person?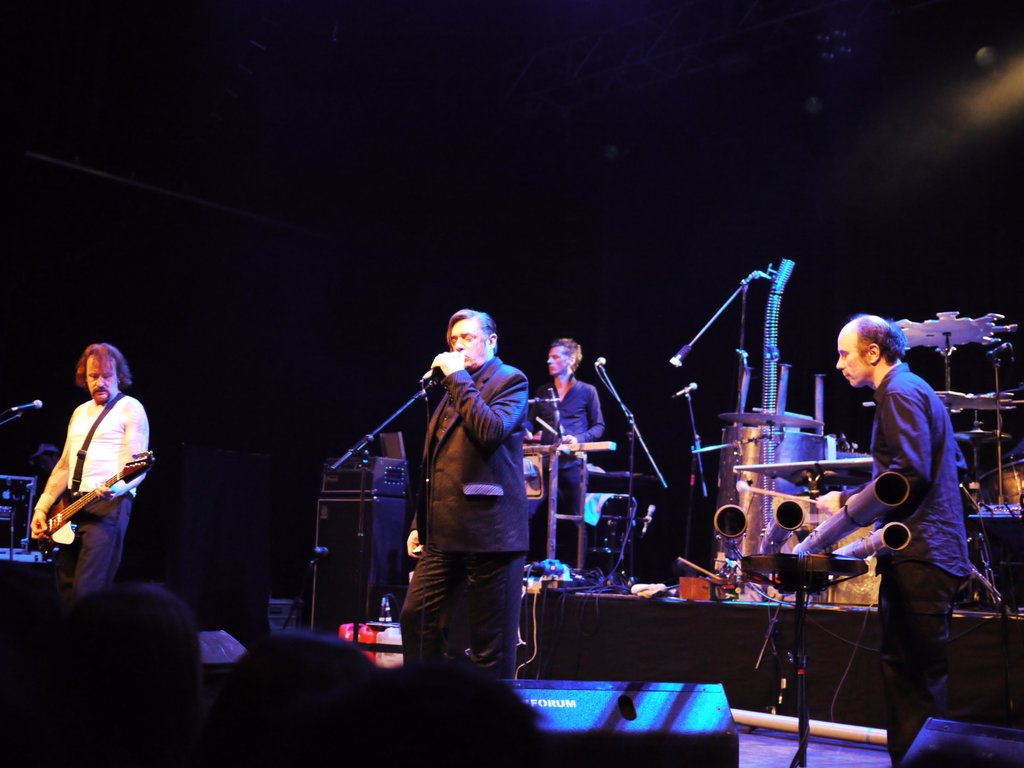
27:342:148:634
